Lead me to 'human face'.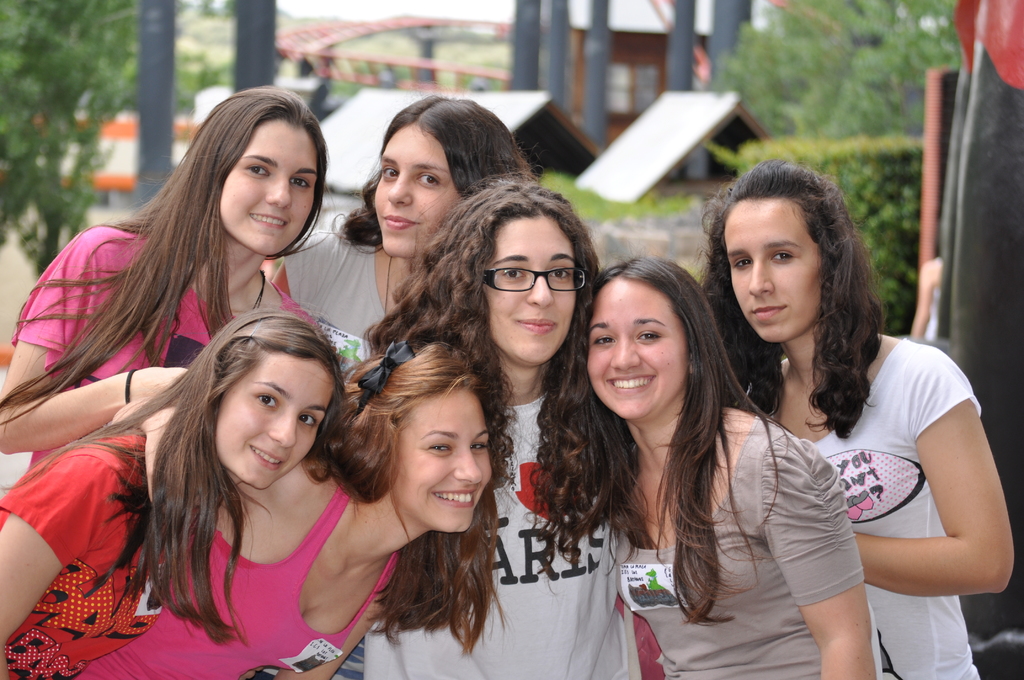
Lead to l=582, t=279, r=684, b=422.
